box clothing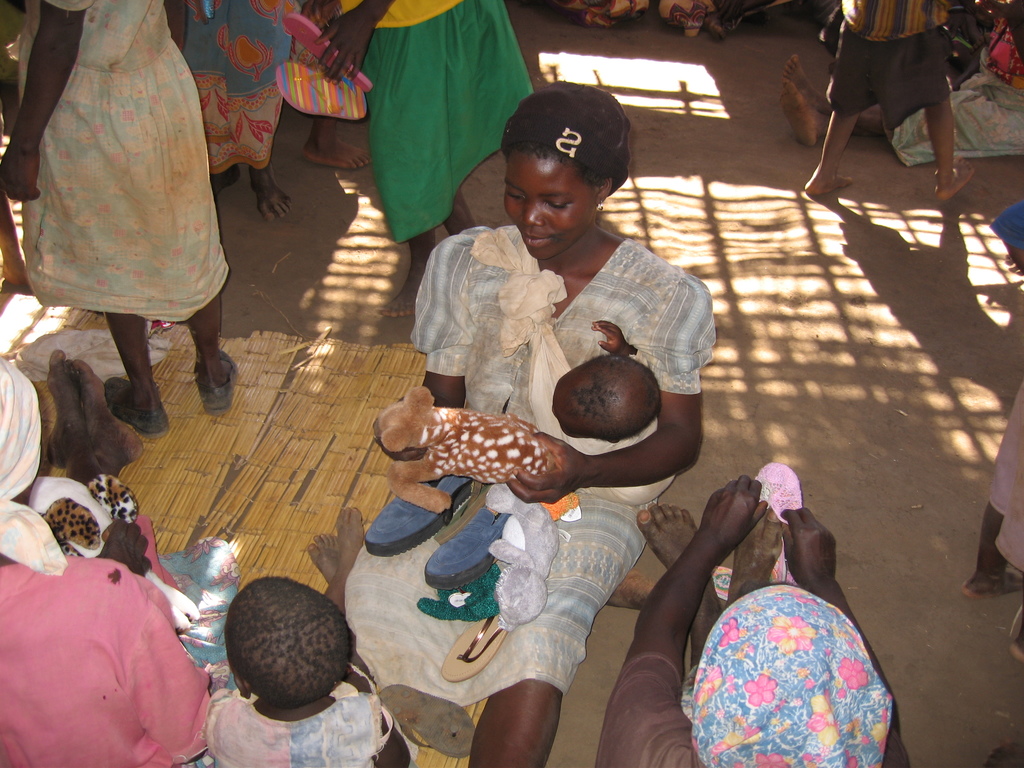
[left=821, top=0, right=954, bottom=124]
